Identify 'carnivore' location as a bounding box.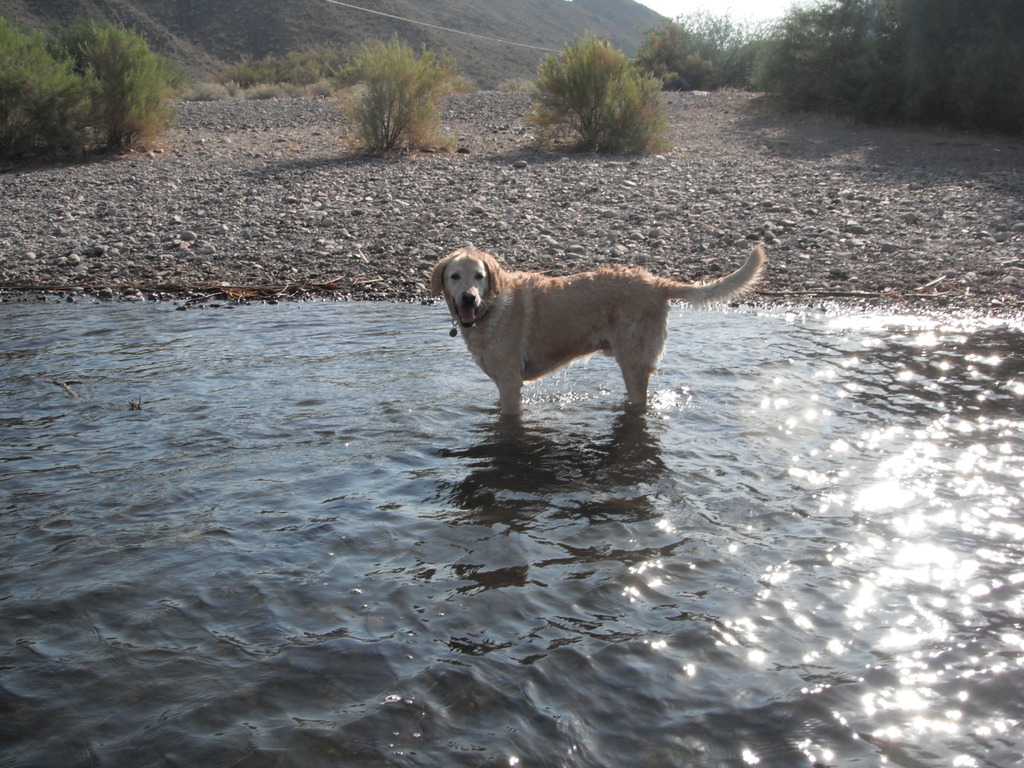
rect(419, 224, 773, 426).
